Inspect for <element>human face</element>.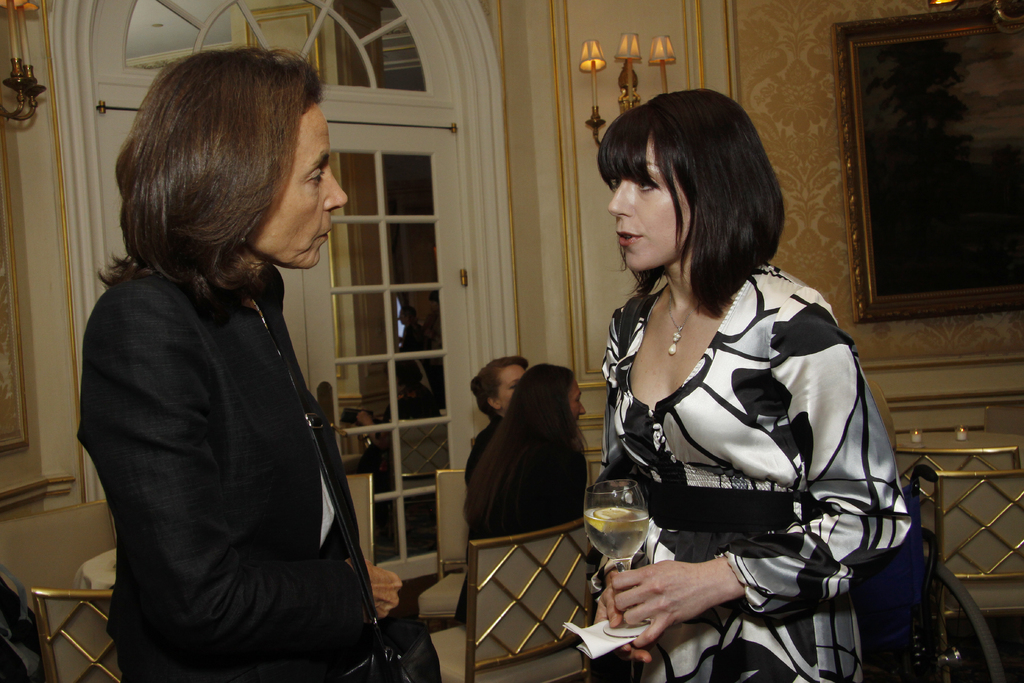
Inspection: 607 129 701 272.
